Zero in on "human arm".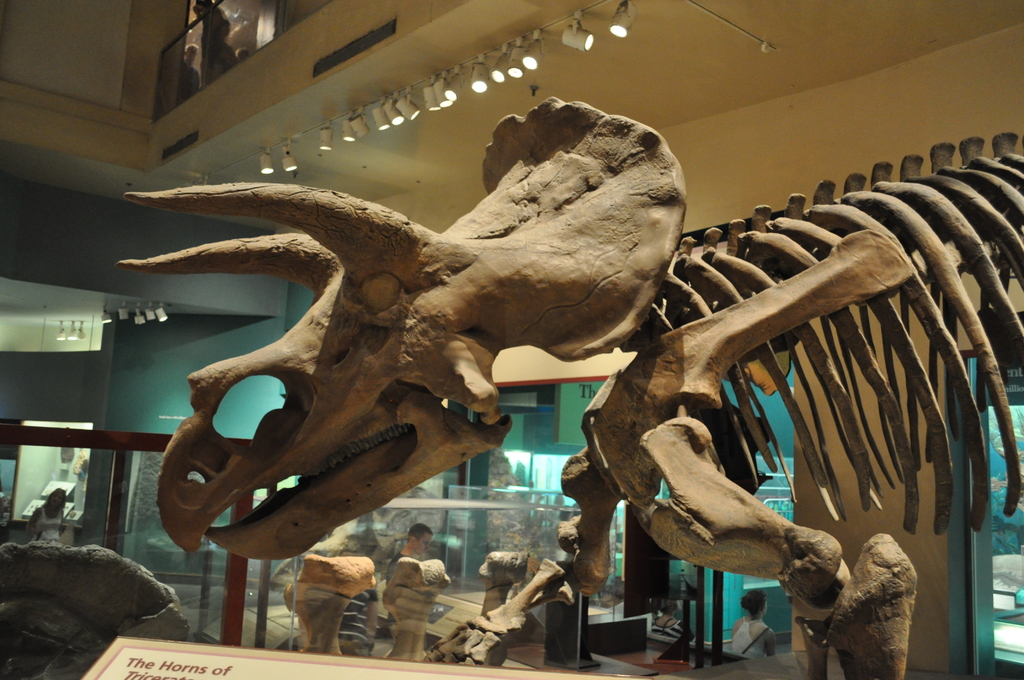
Zeroed in: {"left": 766, "top": 631, "right": 780, "bottom": 657}.
